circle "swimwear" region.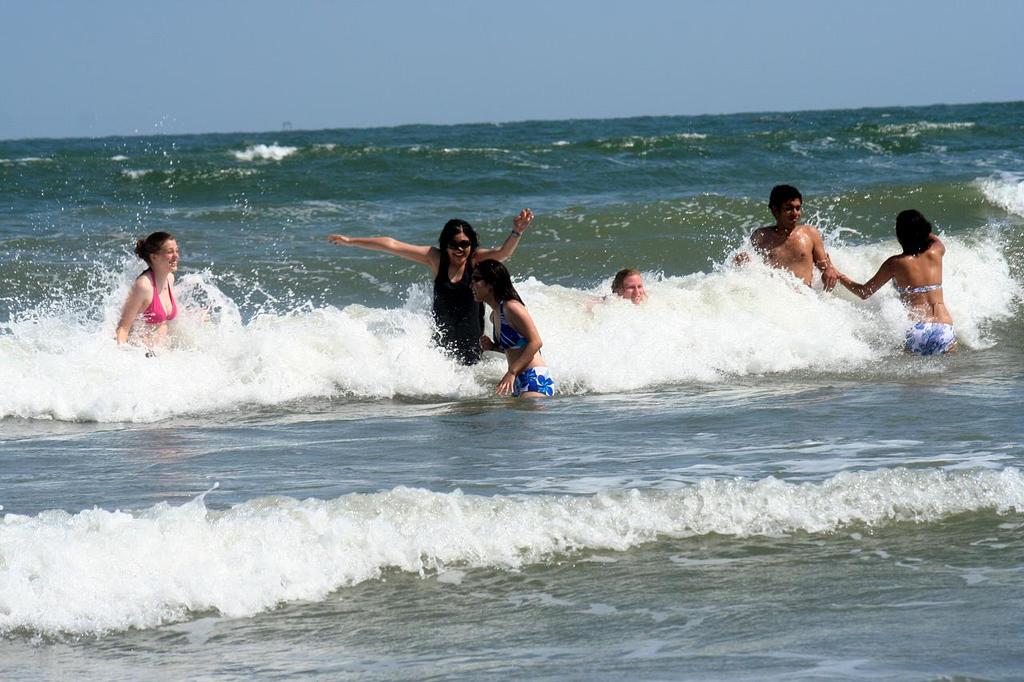
Region: box=[517, 364, 556, 394].
